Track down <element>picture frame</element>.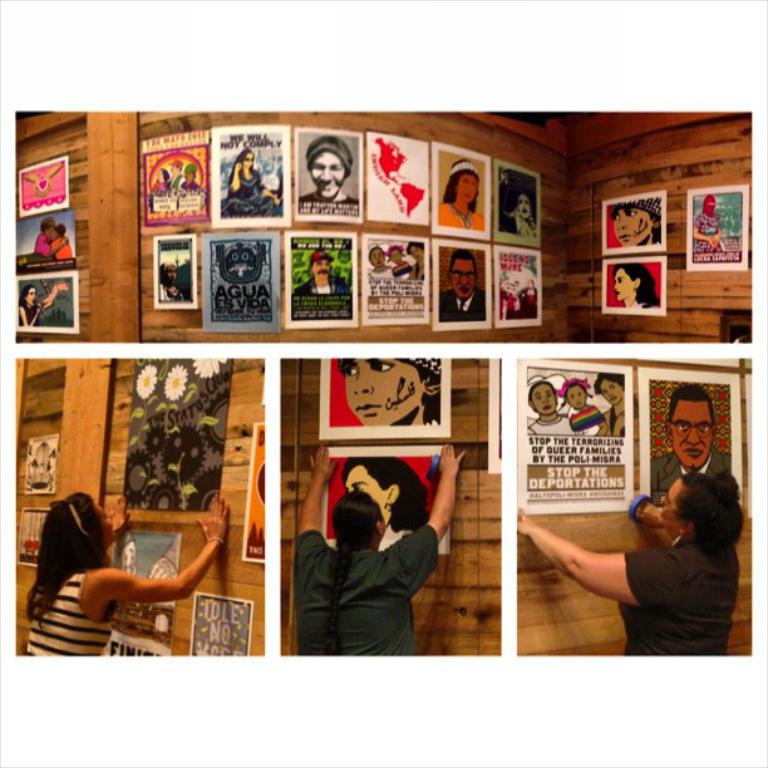
Tracked to bbox=(492, 246, 541, 333).
